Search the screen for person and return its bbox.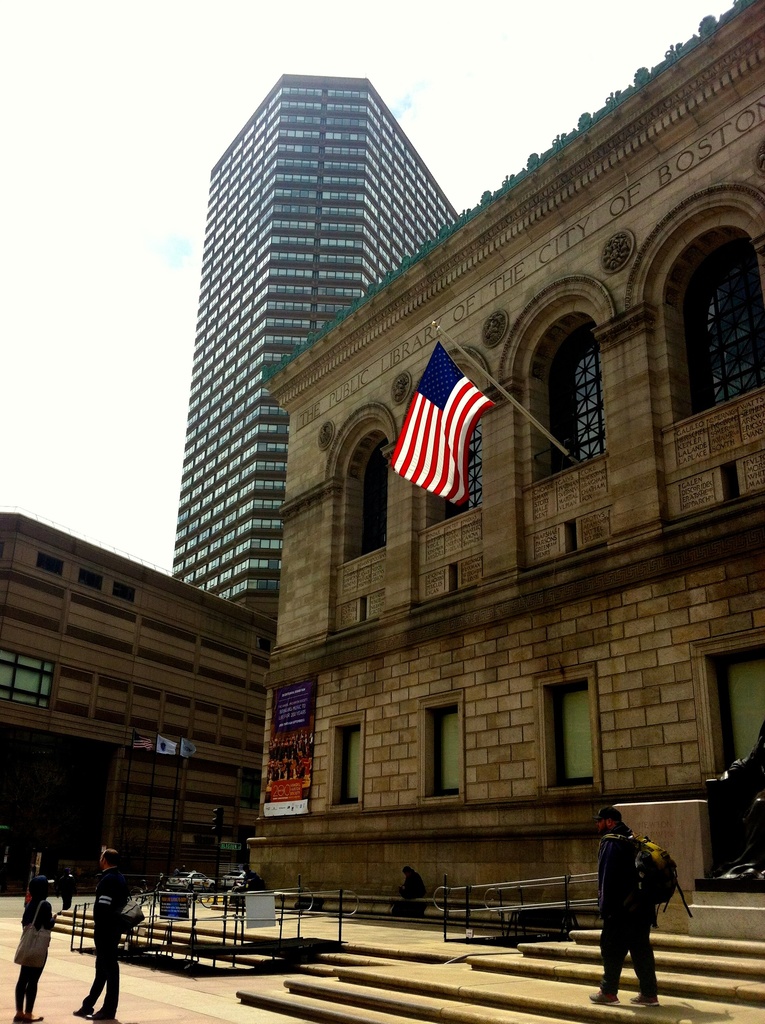
Found: (18,873,54,1023).
